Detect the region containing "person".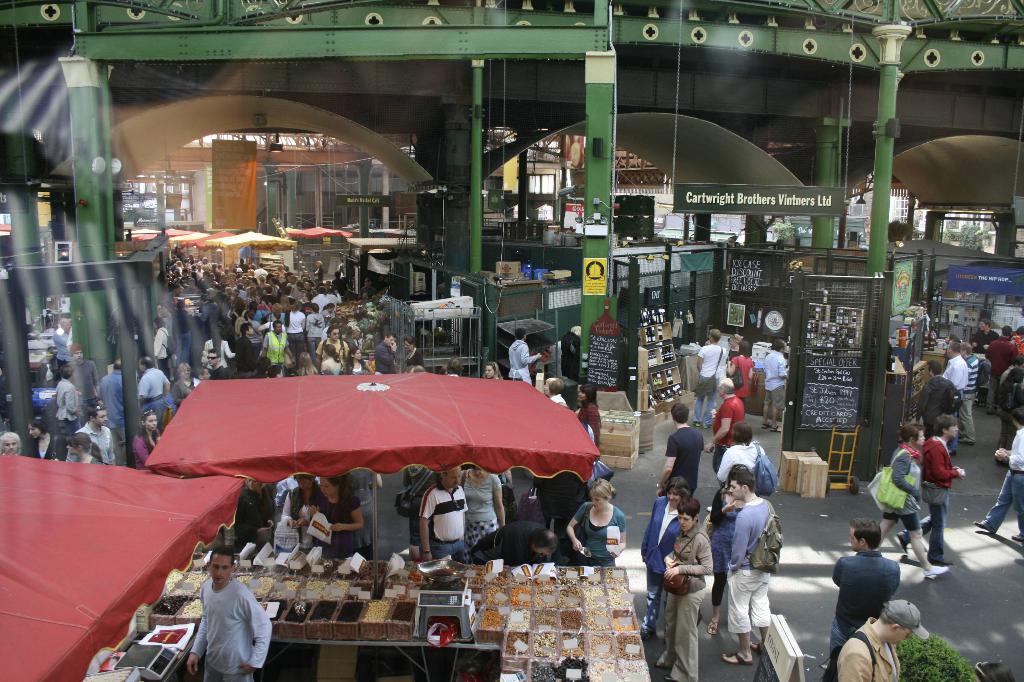
detection(945, 340, 965, 408).
